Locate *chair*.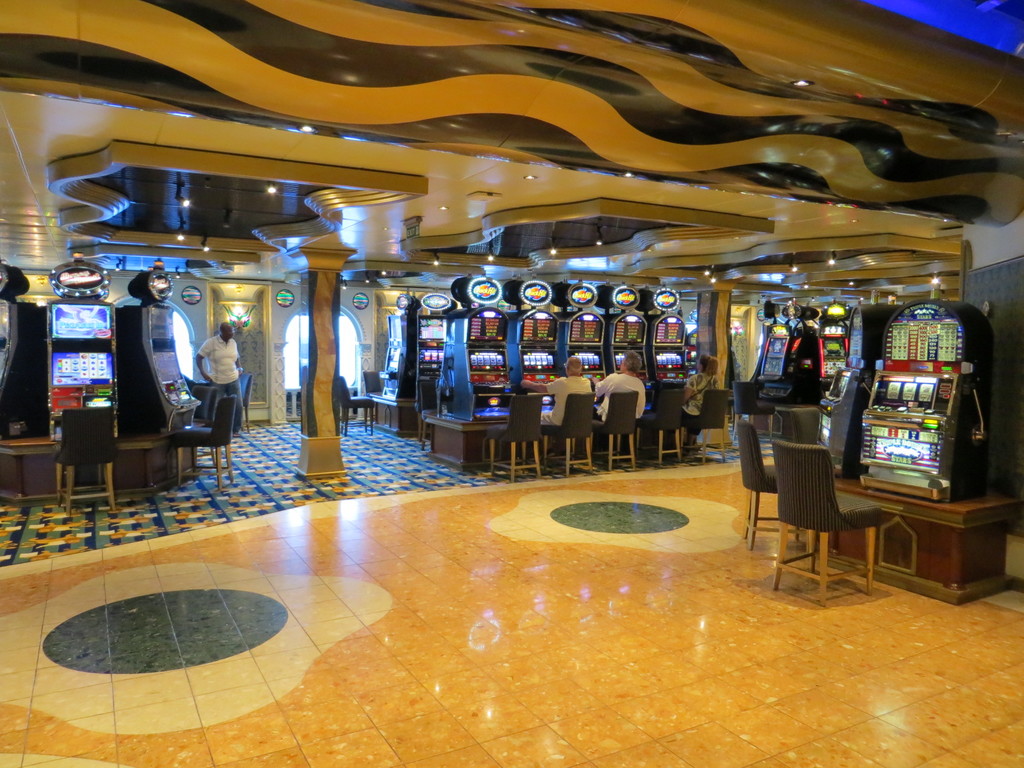
Bounding box: l=634, t=381, r=682, b=459.
